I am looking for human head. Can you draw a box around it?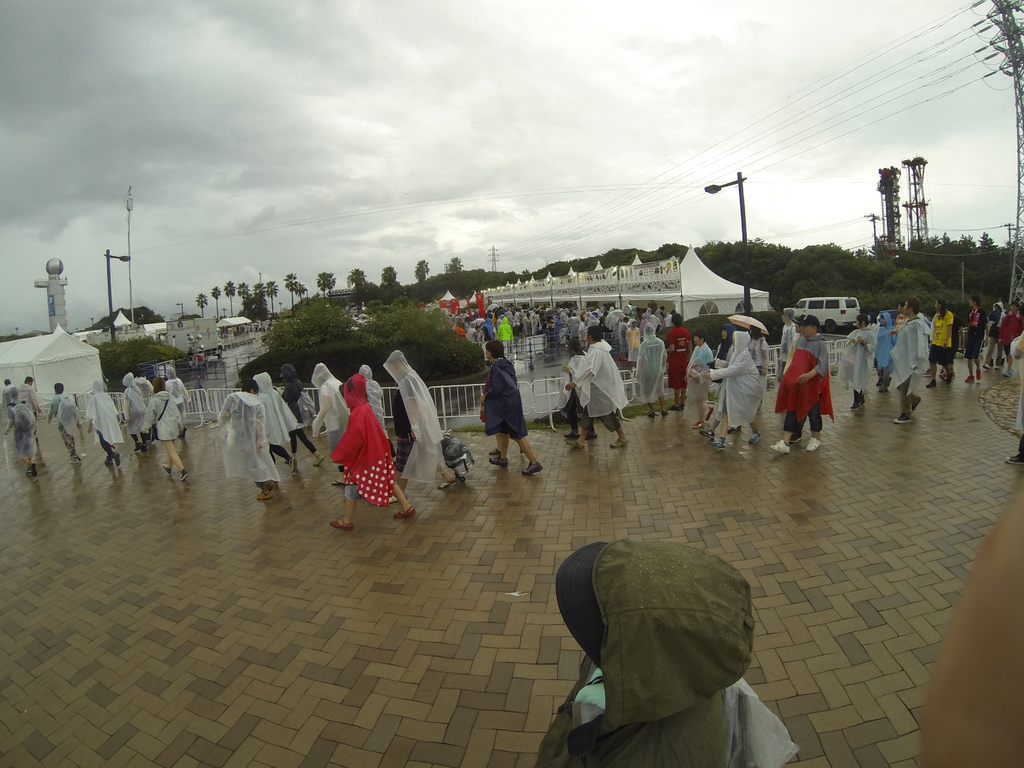
Sure, the bounding box is box=[91, 380, 103, 390].
